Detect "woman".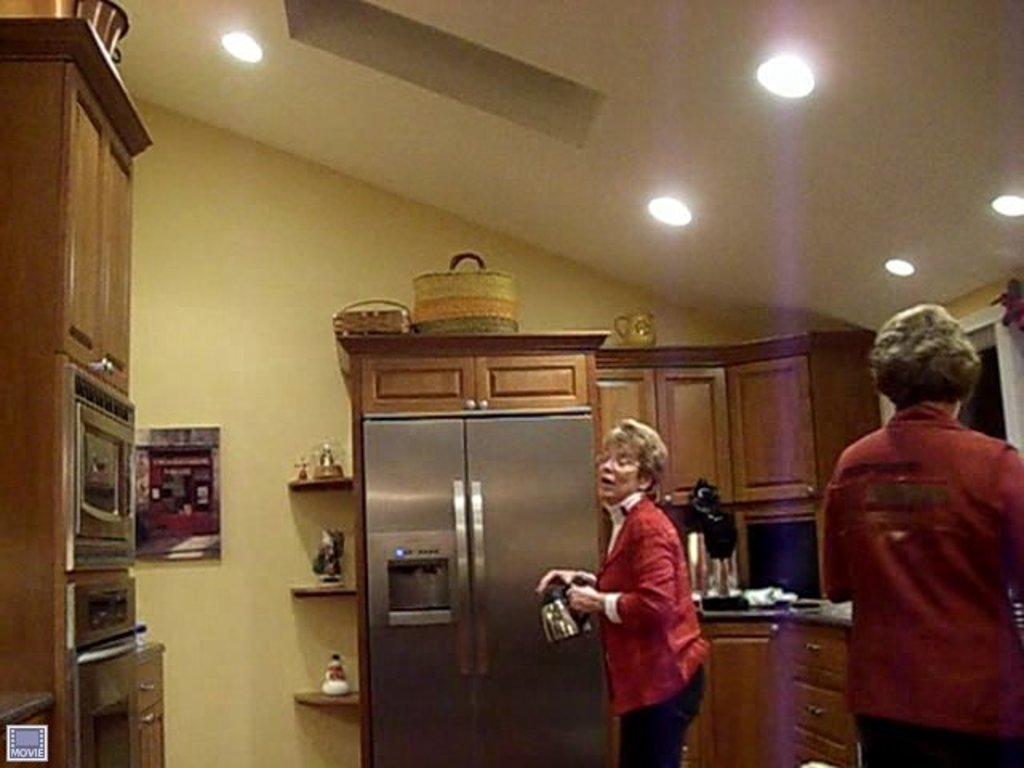
Detected at x1=552 y1=450 x2=717 y2=725.
